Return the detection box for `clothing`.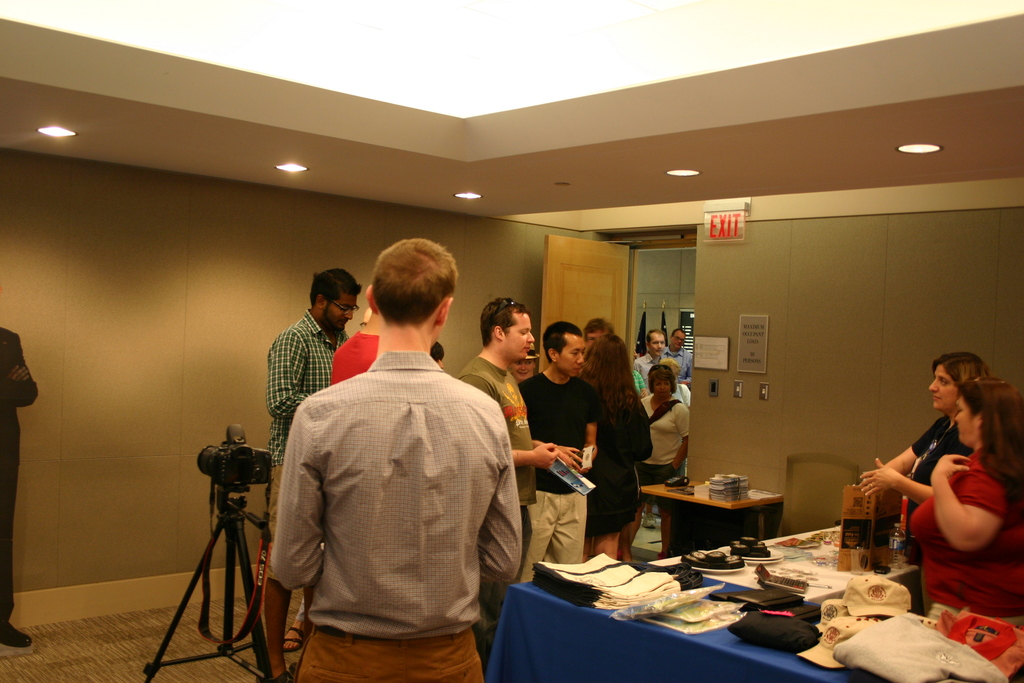
<box>269,308,346,536</box>.
